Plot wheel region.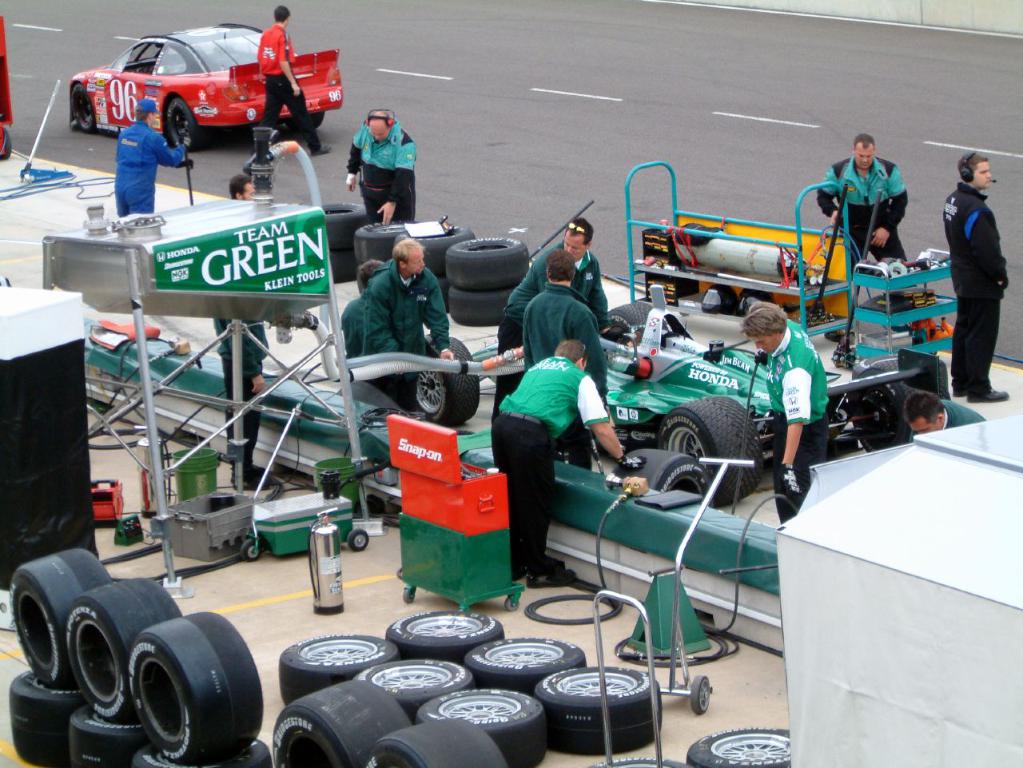
Plotted at left=687, top=674, right=713, bottom=716.
